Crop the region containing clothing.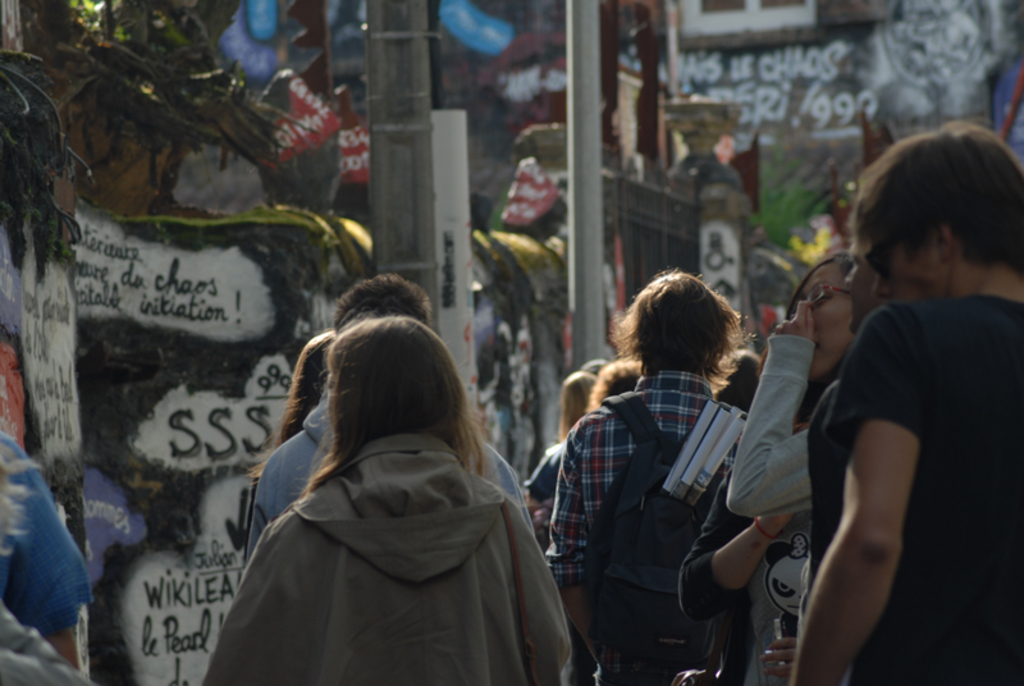
Crop region: l=193, t=426, r=563, b=685.
